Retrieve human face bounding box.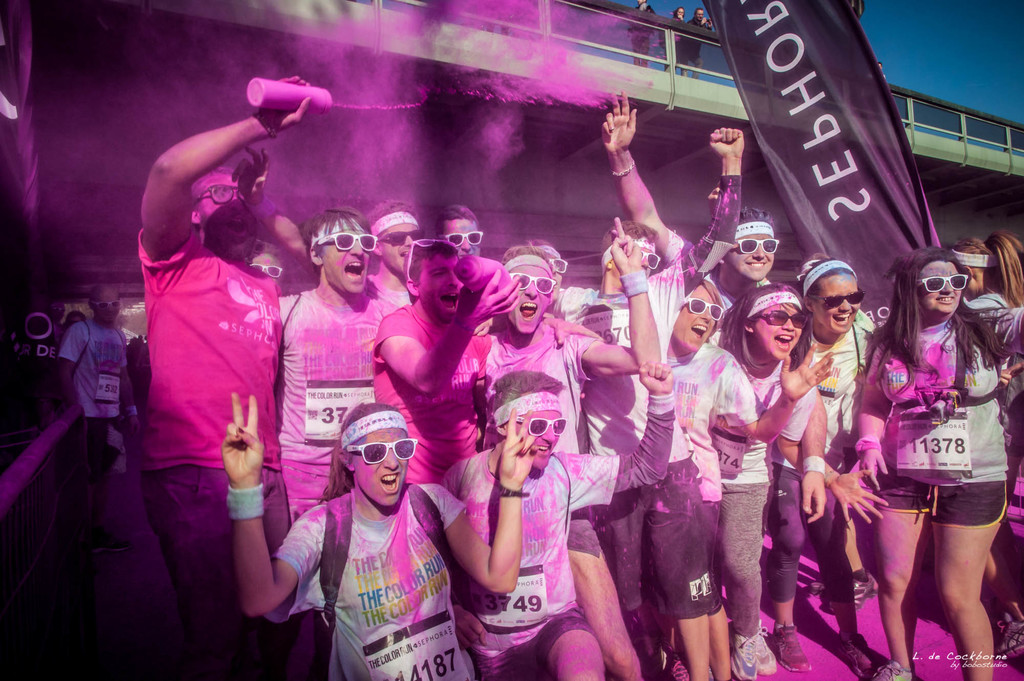
Bounding box: {"left": 199, "top": 186, "right": 257, "bottom": 261}.
